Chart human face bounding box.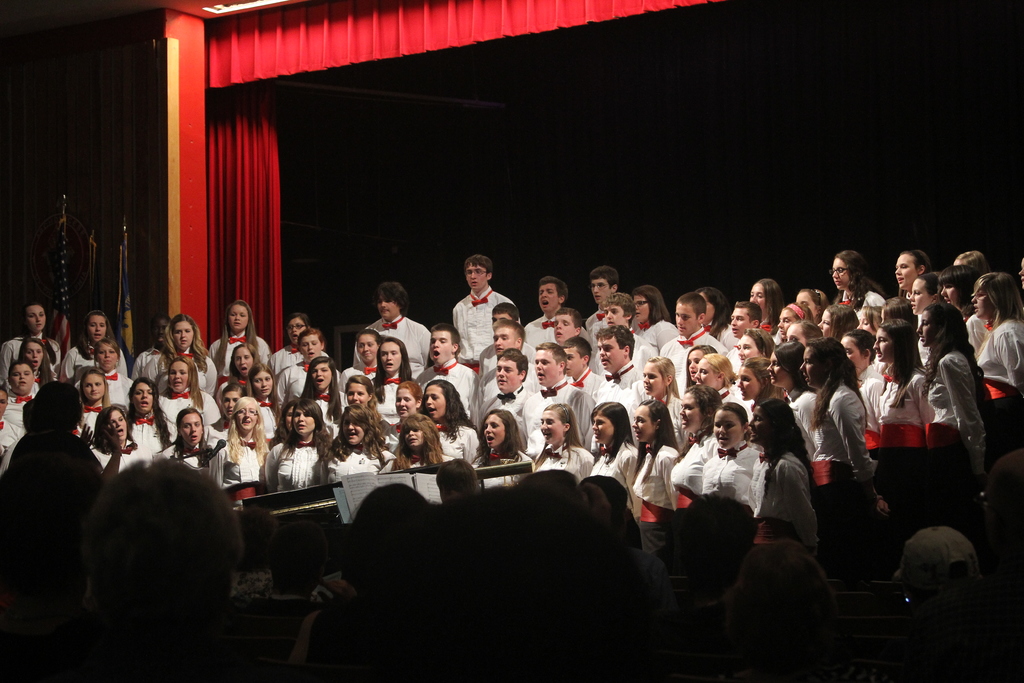
Charted: <bbox>916, 310, 928, 351</bbox>.
